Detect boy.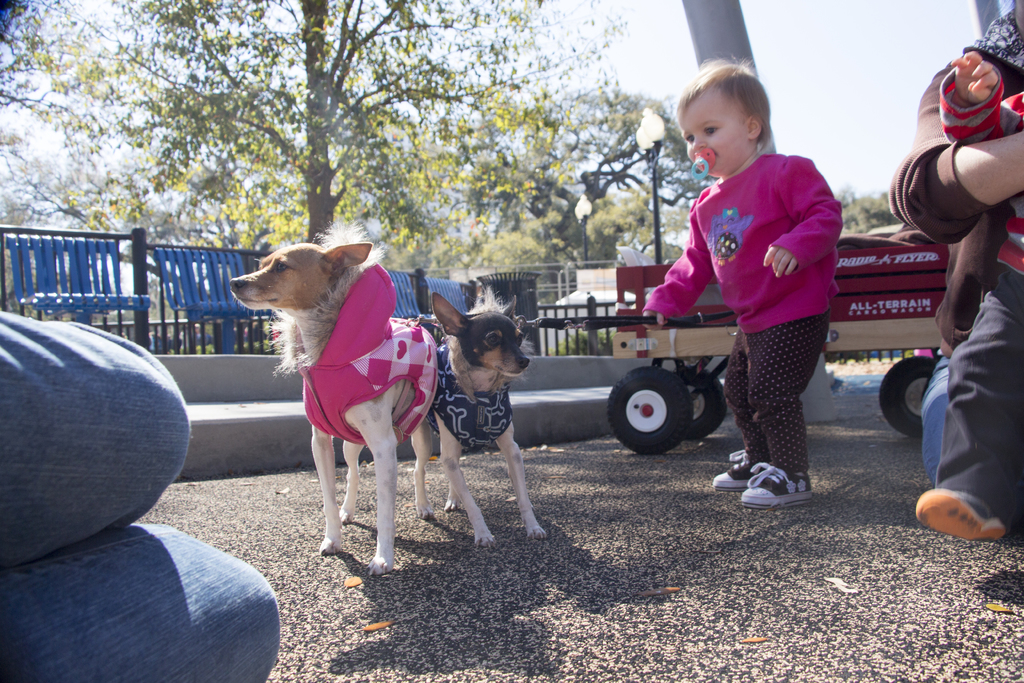
Detected at x1=938 y1=47 x2=1023 y2=547.
